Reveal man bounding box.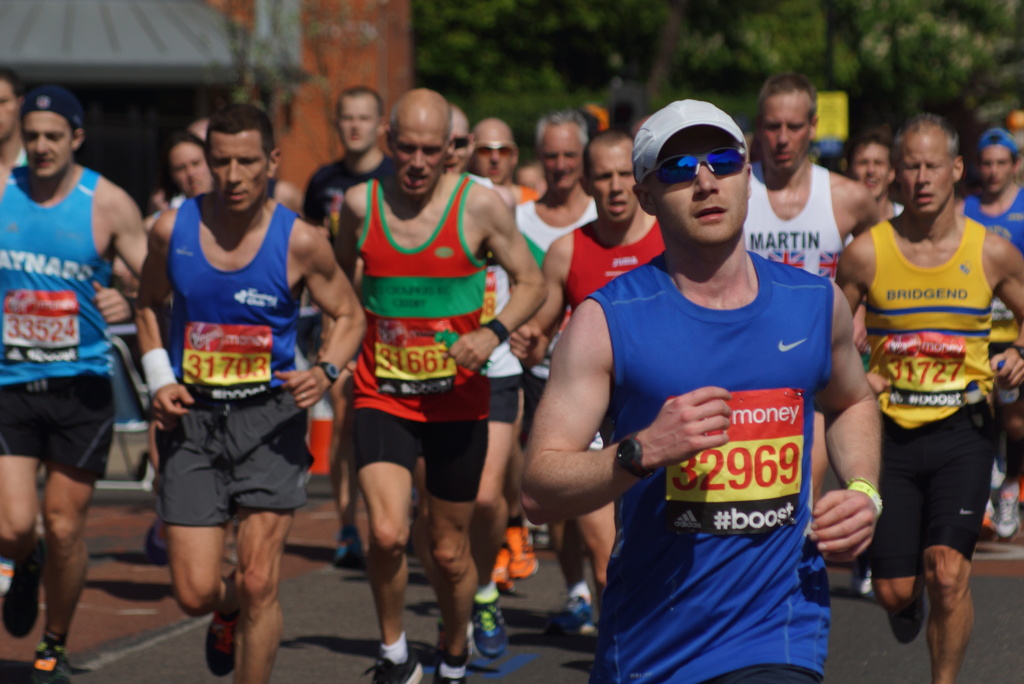
Revealed: {"x1": 508, "y1": 126, "x2": 666, "y2": 609}.
